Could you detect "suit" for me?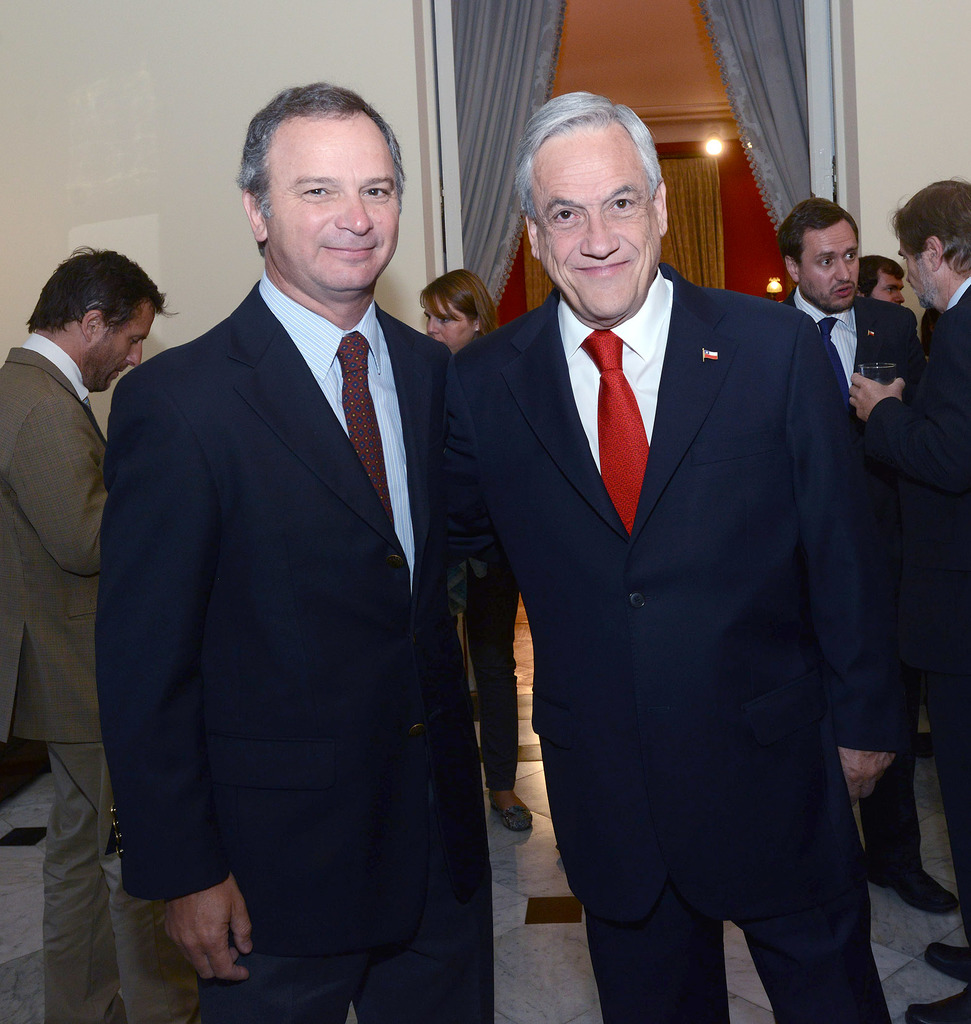
Detection result: x1=443 y1=255 x2=915 y2=1023.
